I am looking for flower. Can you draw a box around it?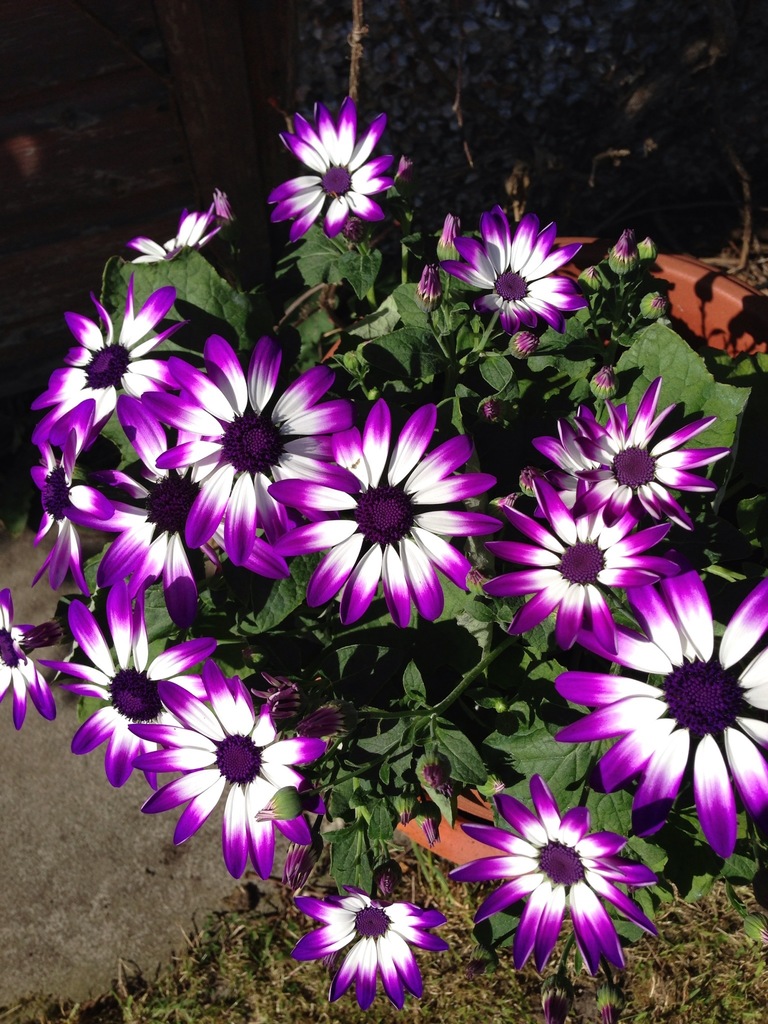
Sure, the bounding box is 31/438/153/600.
